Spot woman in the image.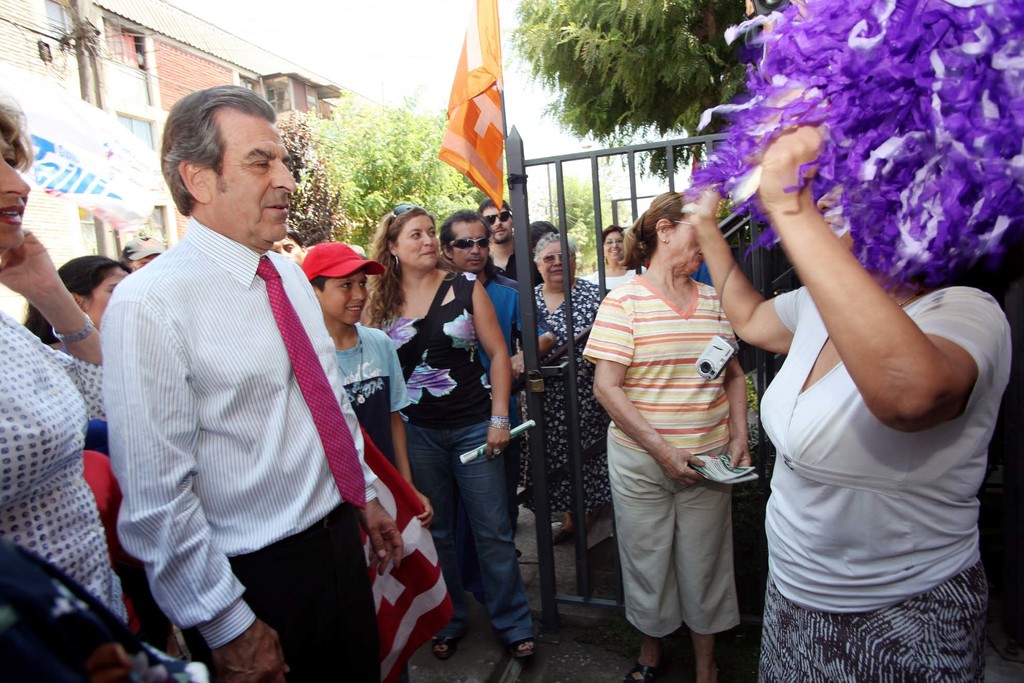
woman found at (346,199,552,666).
